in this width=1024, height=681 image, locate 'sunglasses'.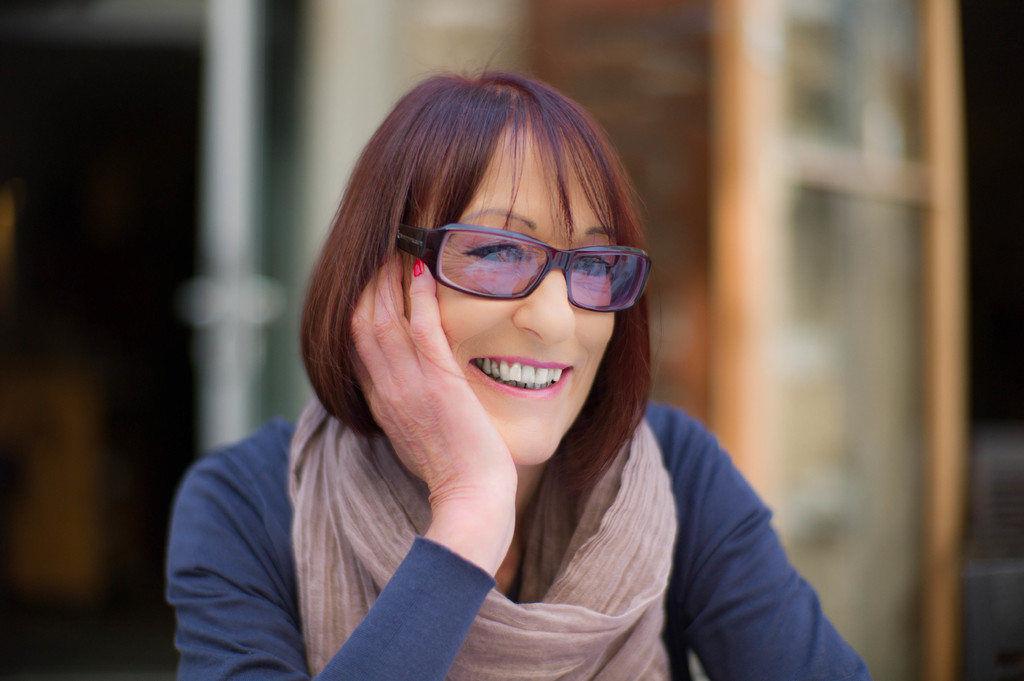
Bounding box: (x1=391, y1=223, x2=652, y2=311).
